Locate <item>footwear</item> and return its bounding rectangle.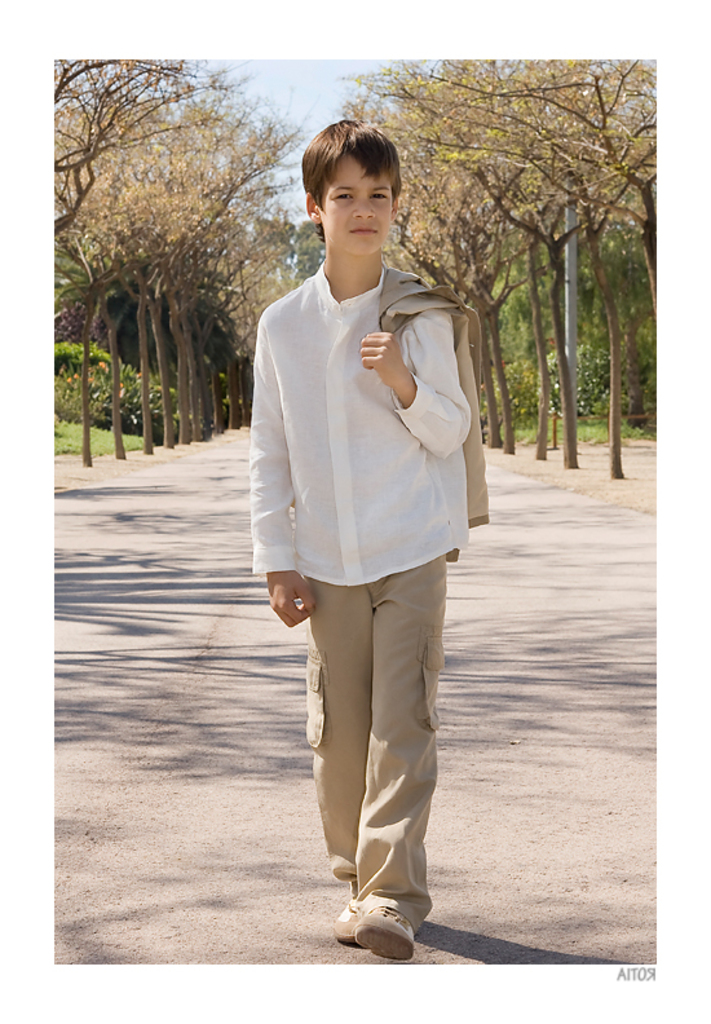
locate(362, 893, 423, 966).
